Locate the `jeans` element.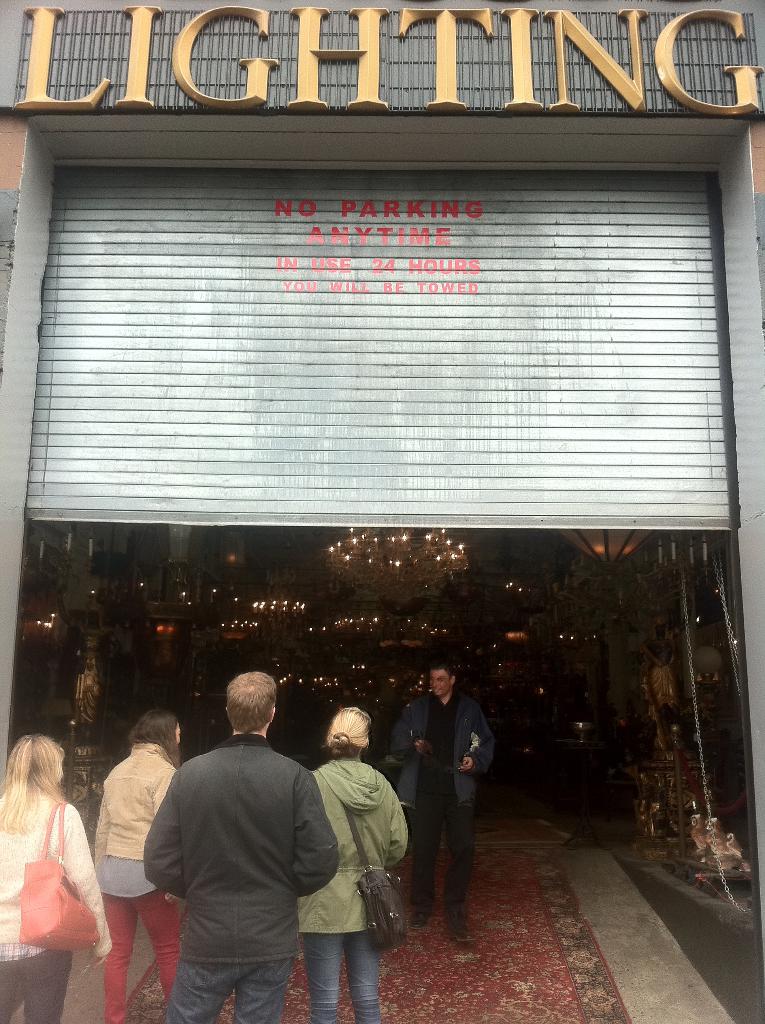
Element bbox: BBox(407, 802, 494, 921).
